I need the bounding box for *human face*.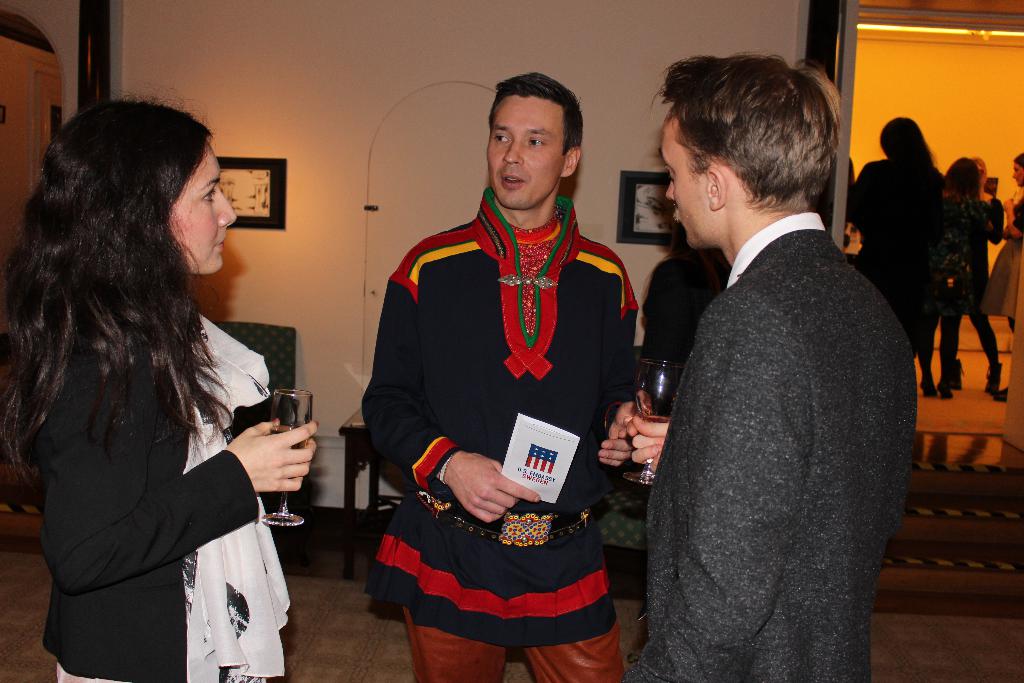
Here it is: select_region(172, 143, 235, 273).
